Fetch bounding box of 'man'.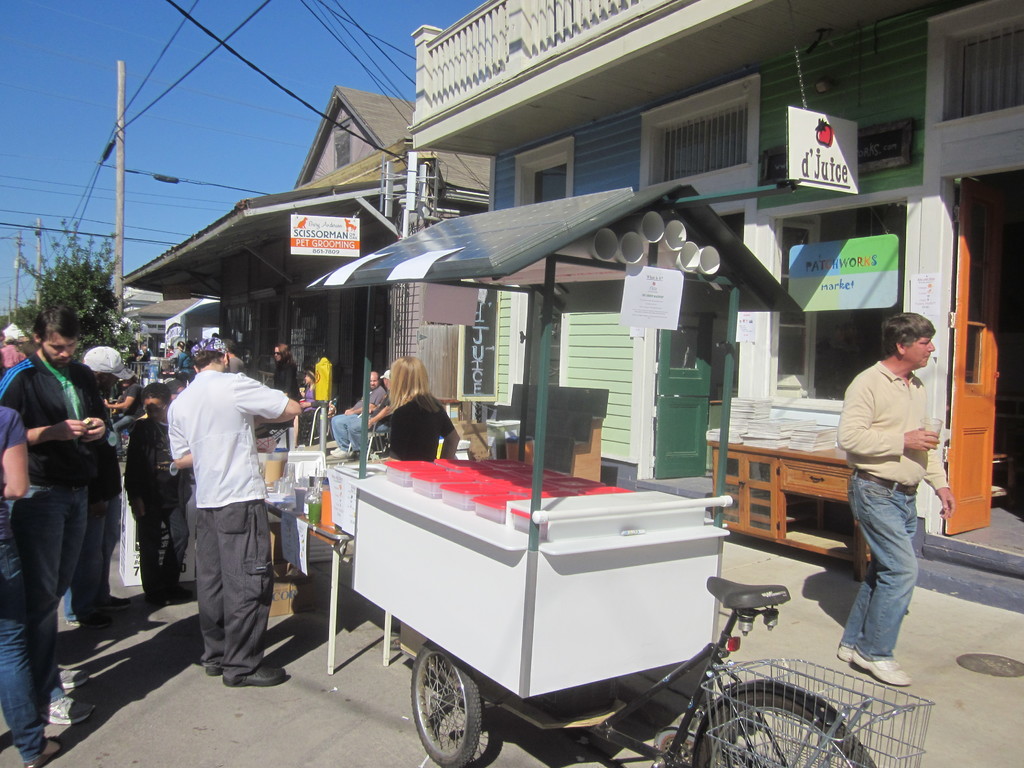
Bbox: pyautogui.locateOnScreen(0, 376, 65, 767).
